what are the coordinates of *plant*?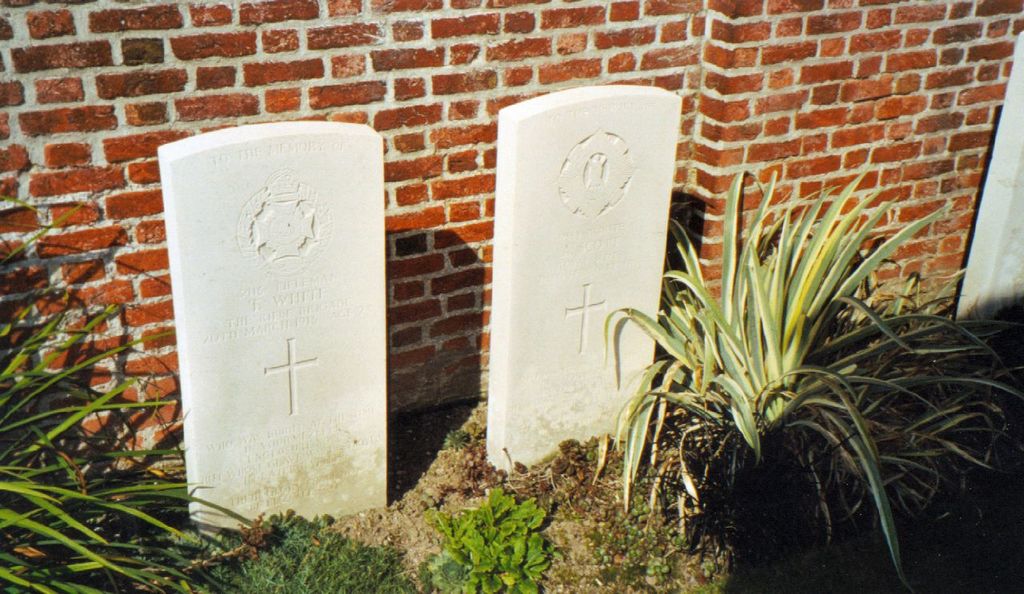
locate(415, 481, 558, 593).
